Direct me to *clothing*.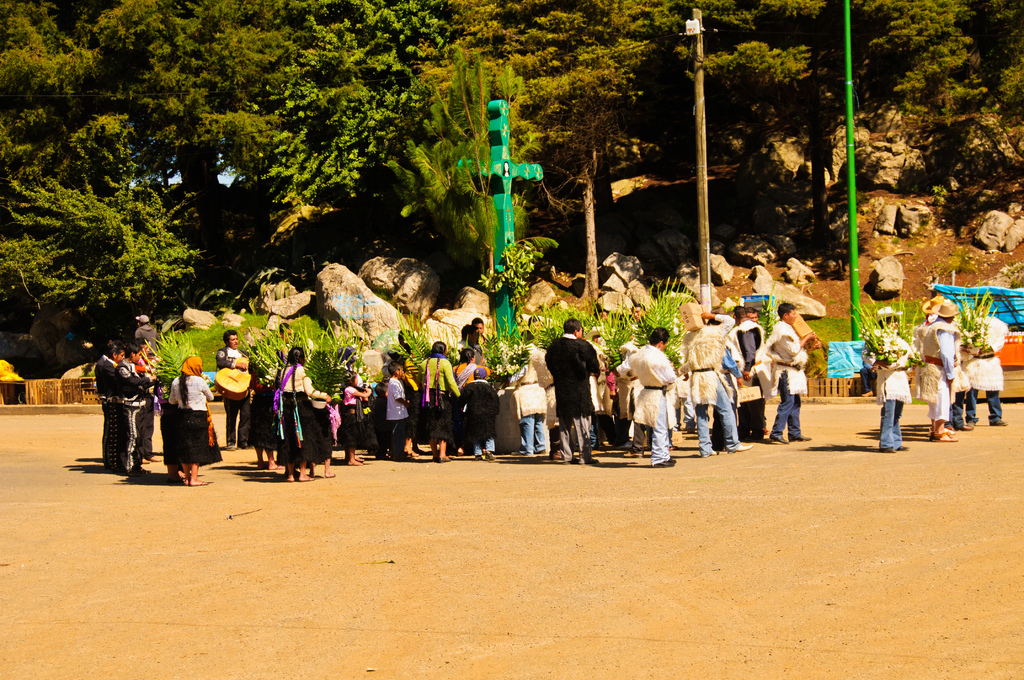
Direction: bbox=(337, 385, 349, 465).
